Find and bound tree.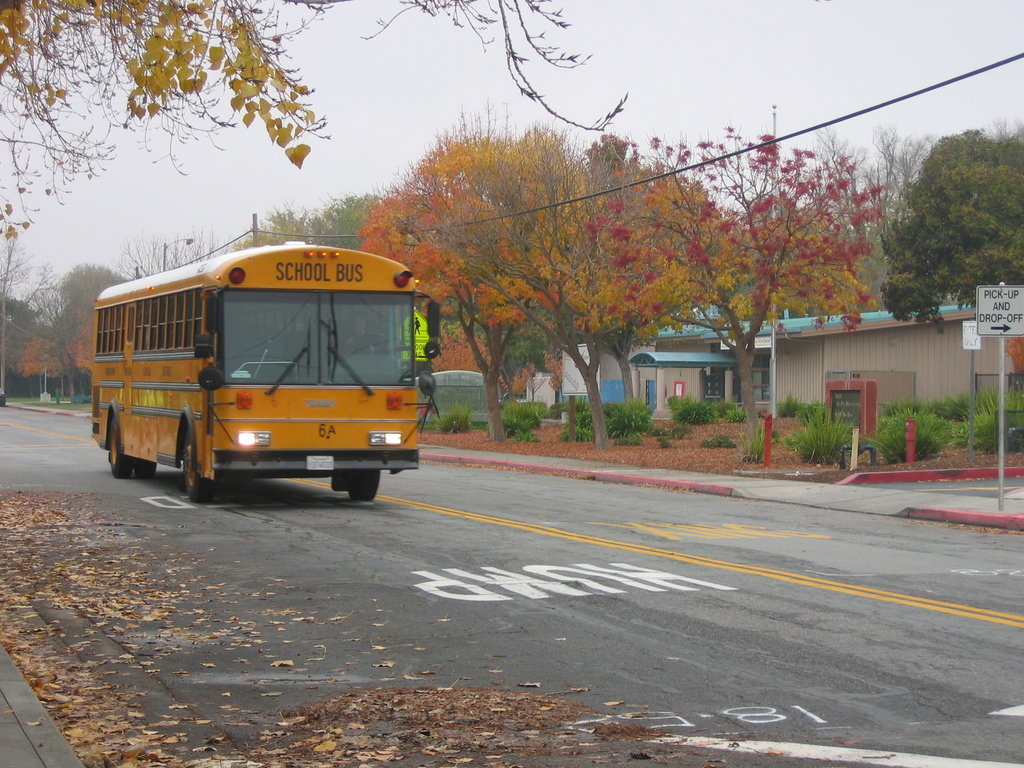
Bound: (316,198,366,250).
